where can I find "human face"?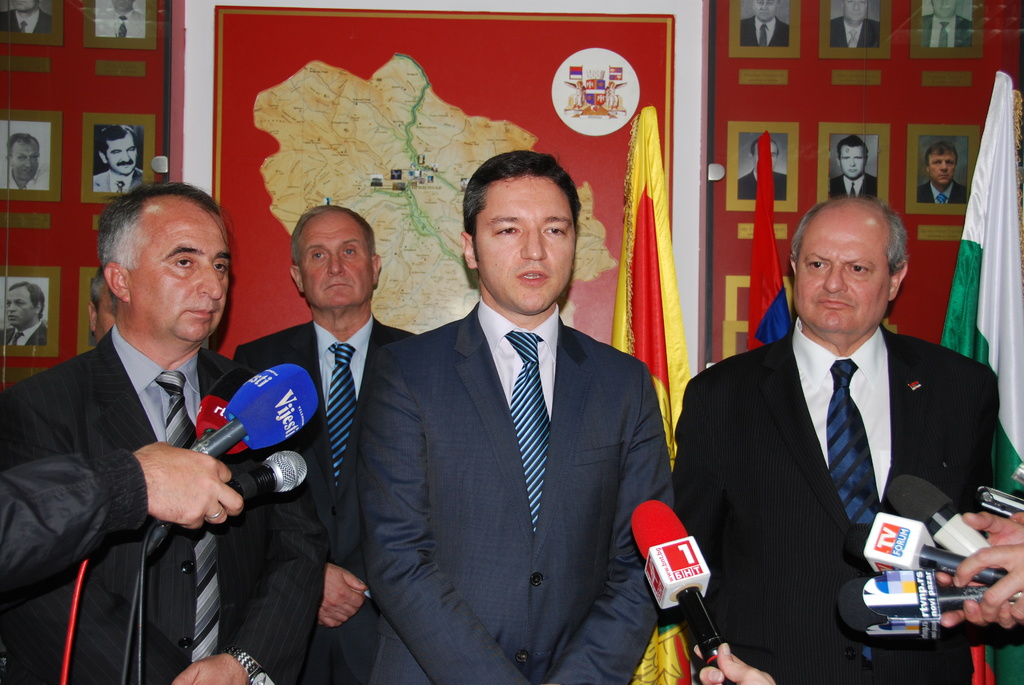
You can find it at l=125, t=209, r=230, b=335.
